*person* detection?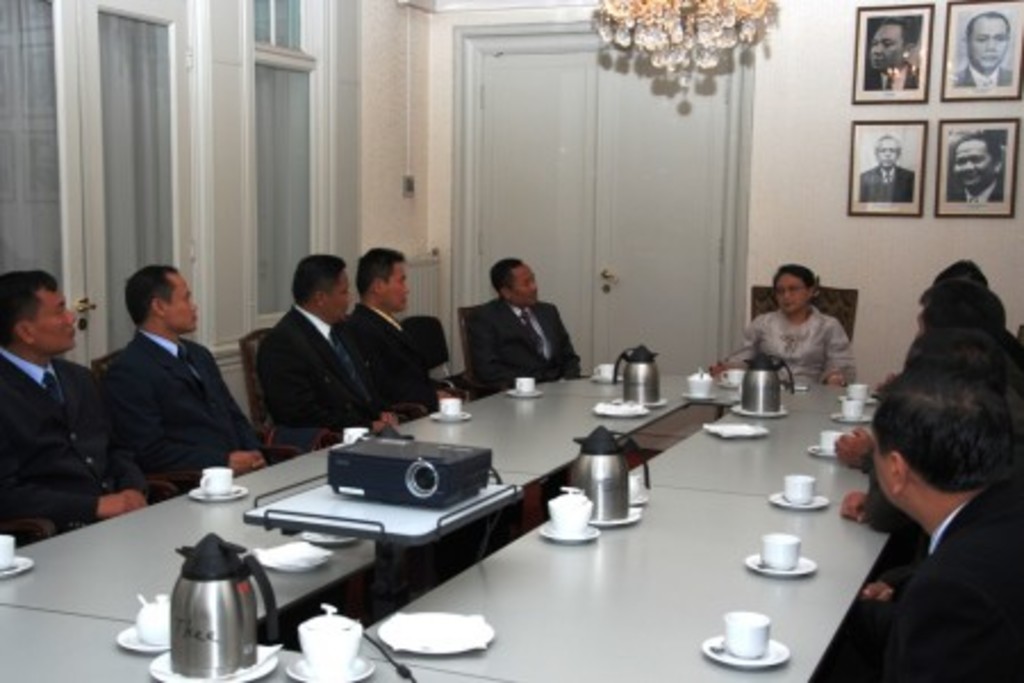
l=0, t=269, r=146, b=556
